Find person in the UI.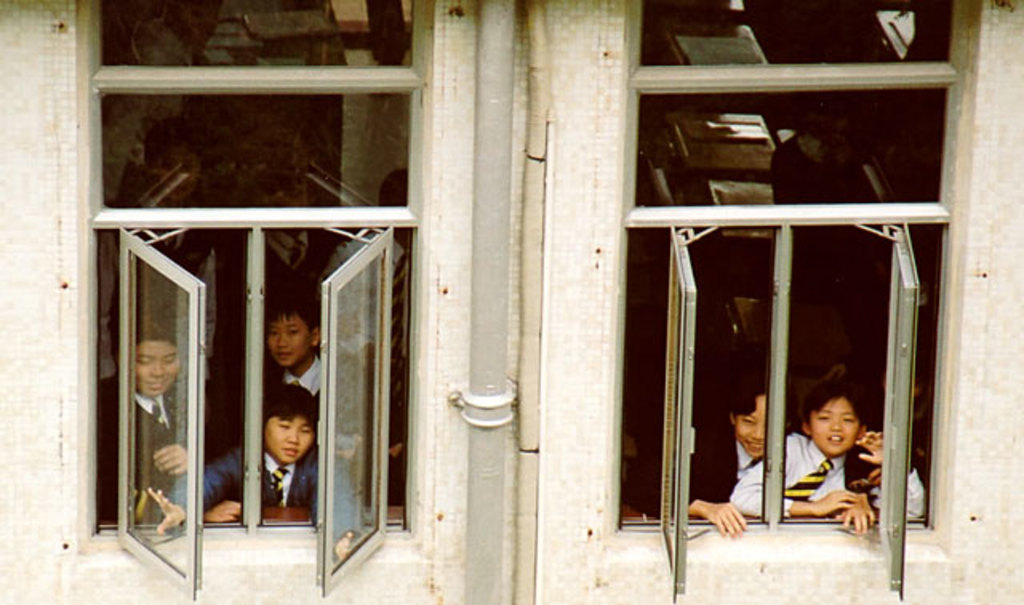
UI element at 622 378 766 536.
